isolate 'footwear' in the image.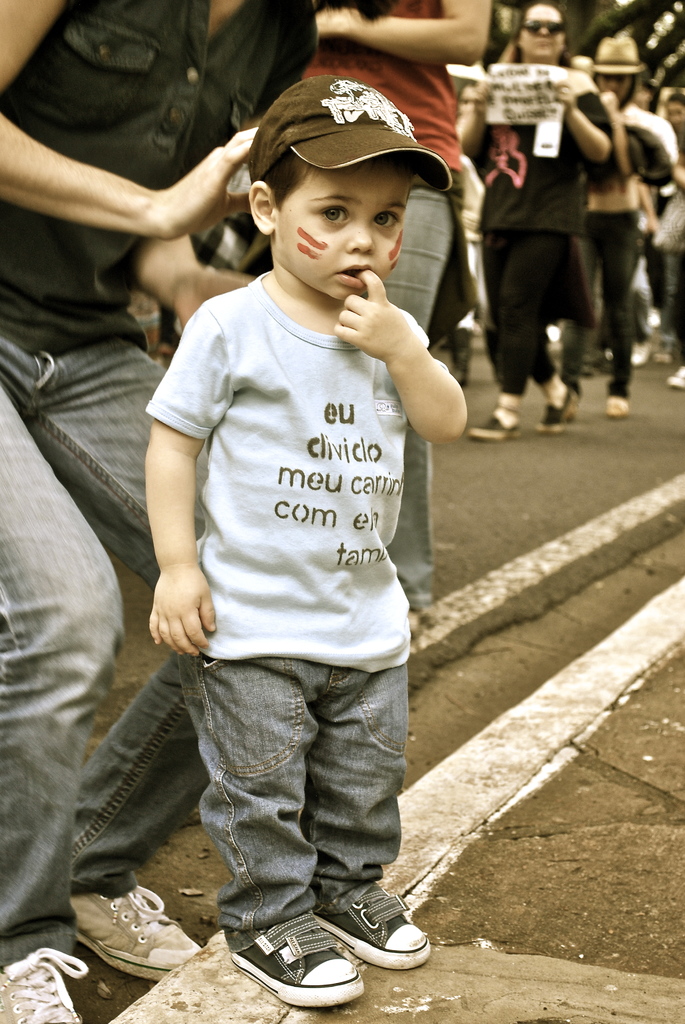
Isolated region: [left=602, top=393, right=635, bottom=421].
